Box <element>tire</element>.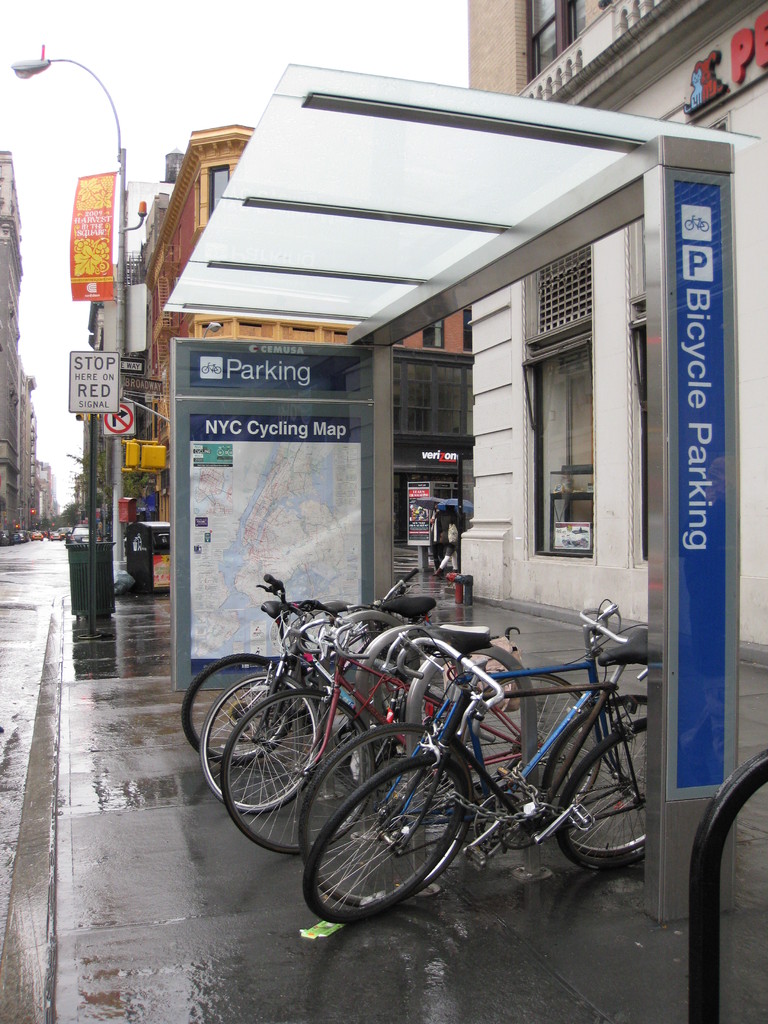
[303,749,467,916].
